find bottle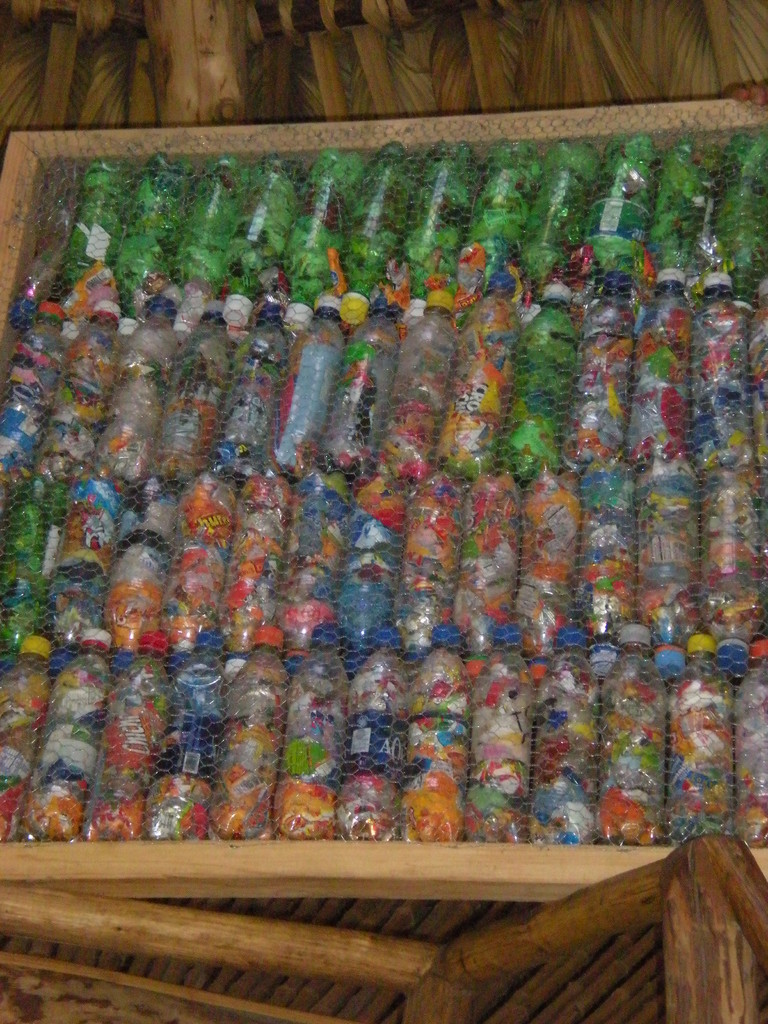
[left=519, top=489, right=586, bottom=657]
